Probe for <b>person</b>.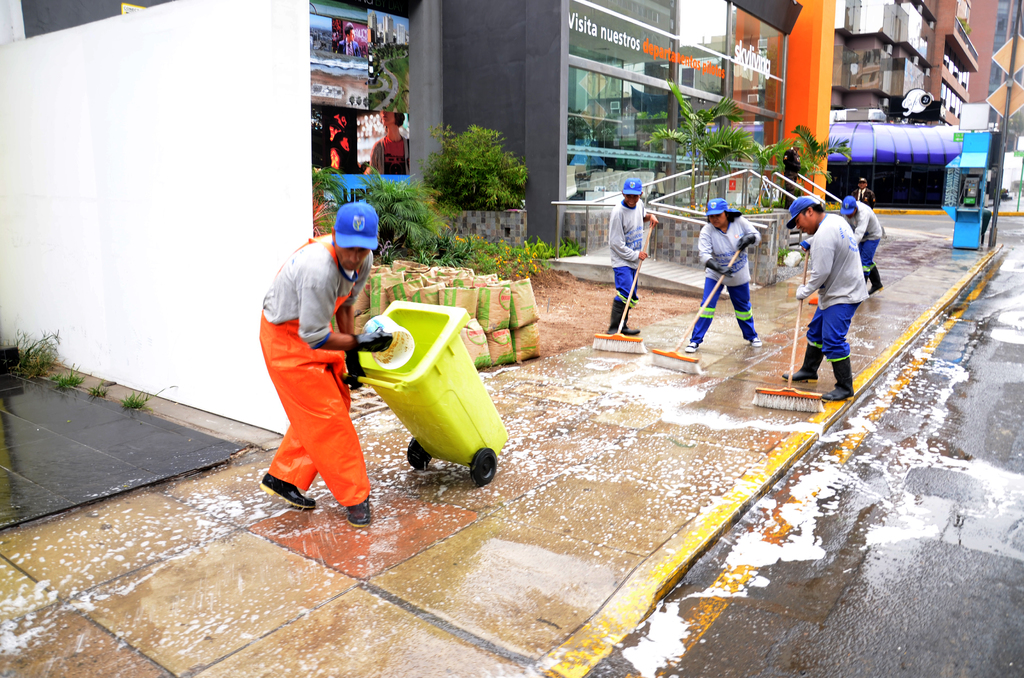
Probe result: locate(837, 195, 884, 291).
